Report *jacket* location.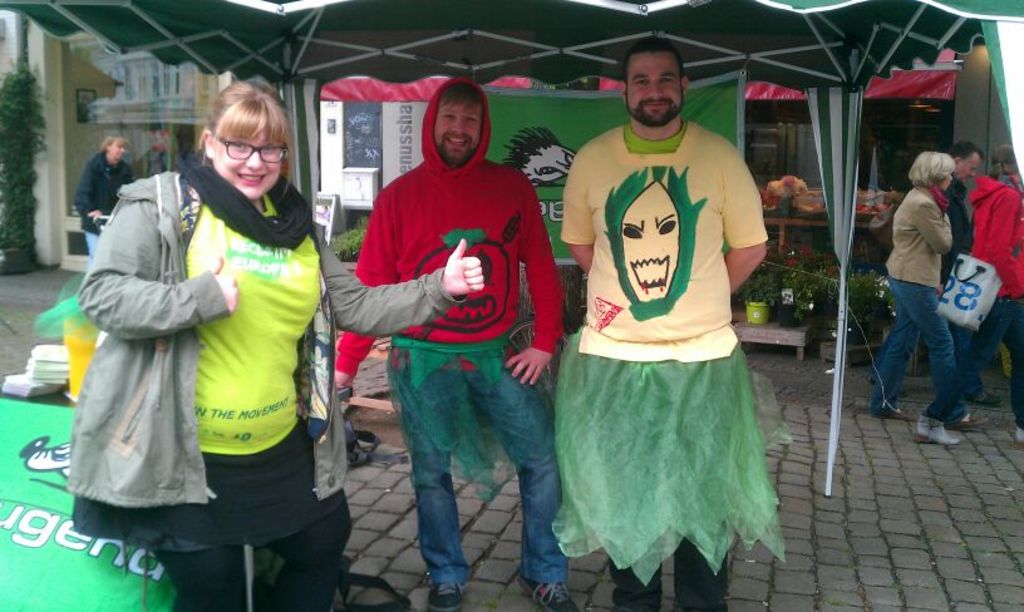
Report: <region>331, 71, 571, 375</region>.
